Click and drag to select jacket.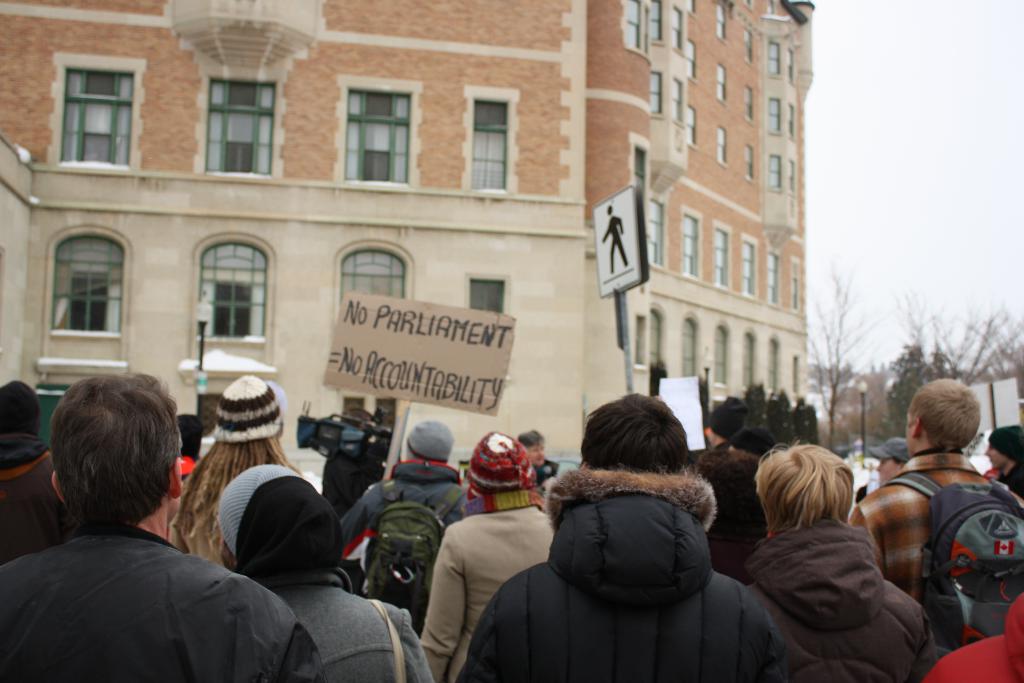
Selection: {"x1": 750, "y1": 519, "x2": 940, "y2": 682}.
